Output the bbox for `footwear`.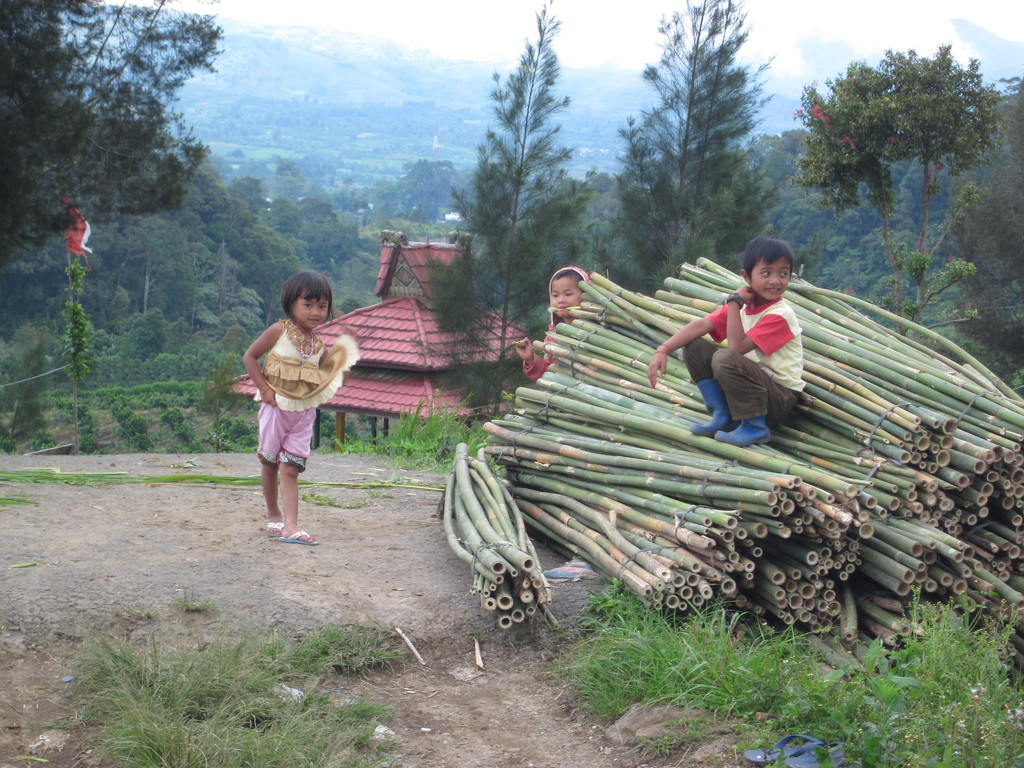
select_region(265, 520, 283, 540).
